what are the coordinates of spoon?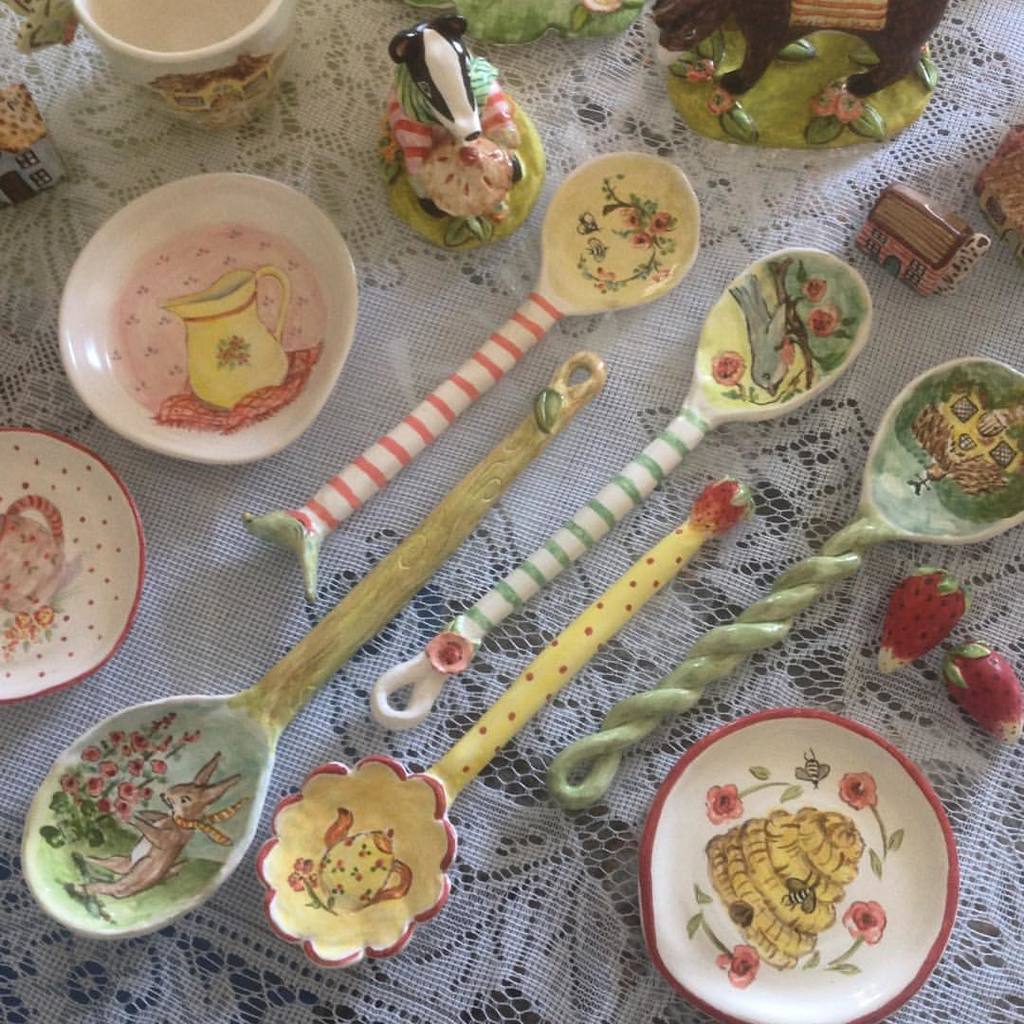
[545,357,1023,813].
